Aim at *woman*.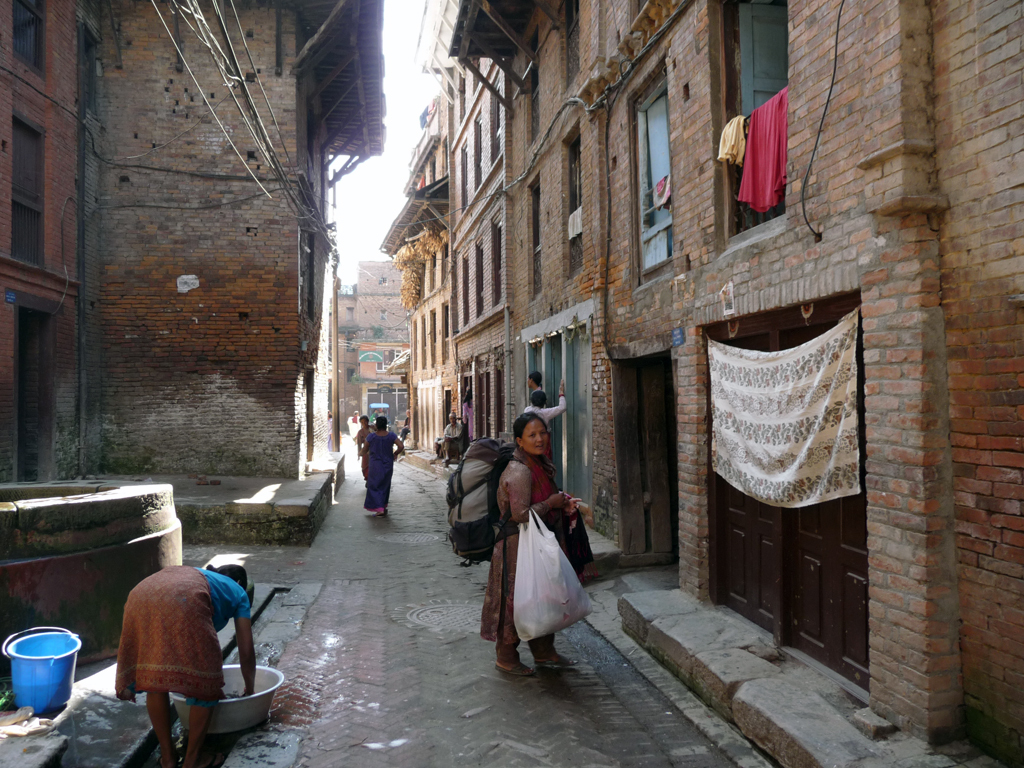
Aimed at region(356, 415, 377, 484).
